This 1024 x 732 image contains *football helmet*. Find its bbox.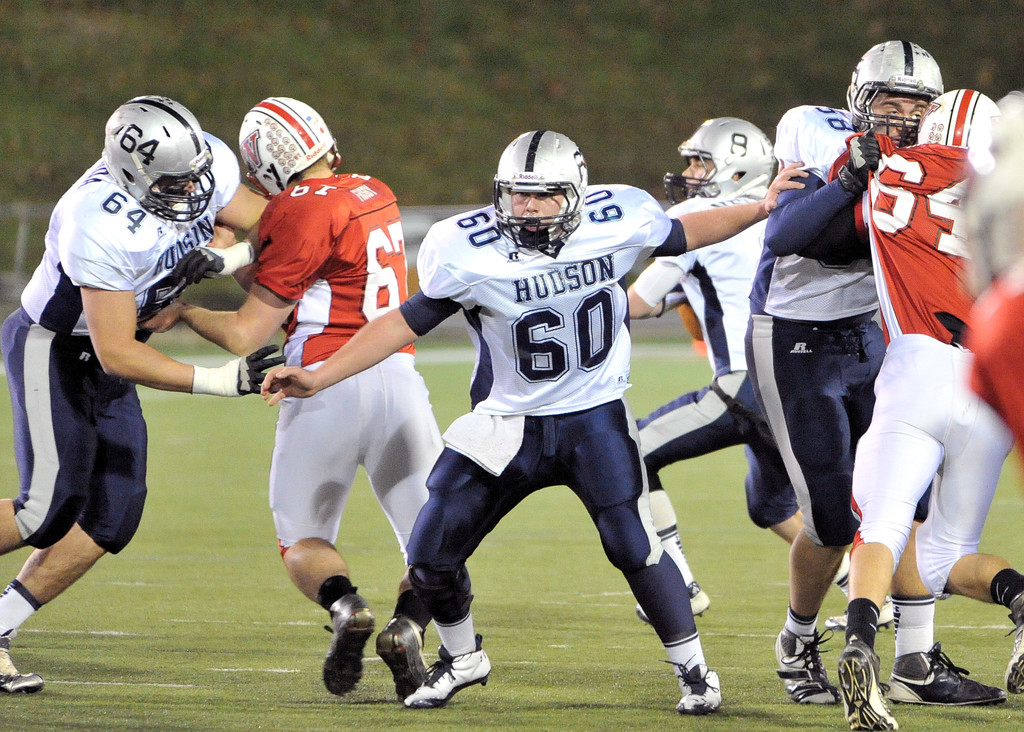
{"left": 908, "top": 85, "right": 1002, "bottom": 149}.
